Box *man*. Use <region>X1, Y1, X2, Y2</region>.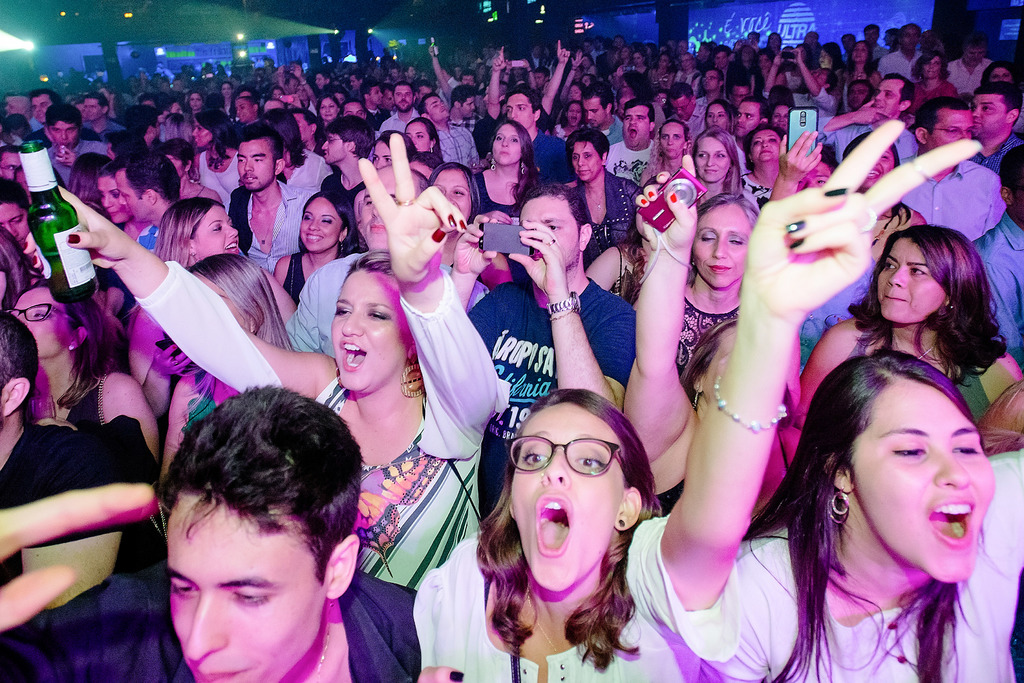
<region>33, 88, 100, 146</region>.
